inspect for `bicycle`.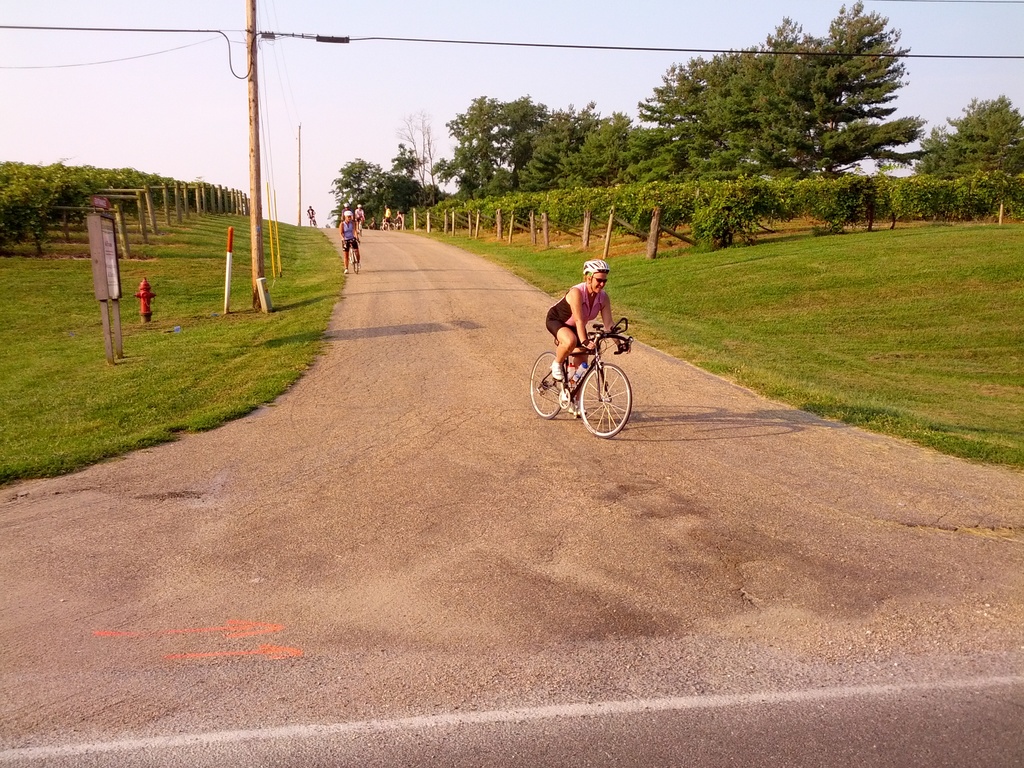
Inspection: [529,318,634,441].
